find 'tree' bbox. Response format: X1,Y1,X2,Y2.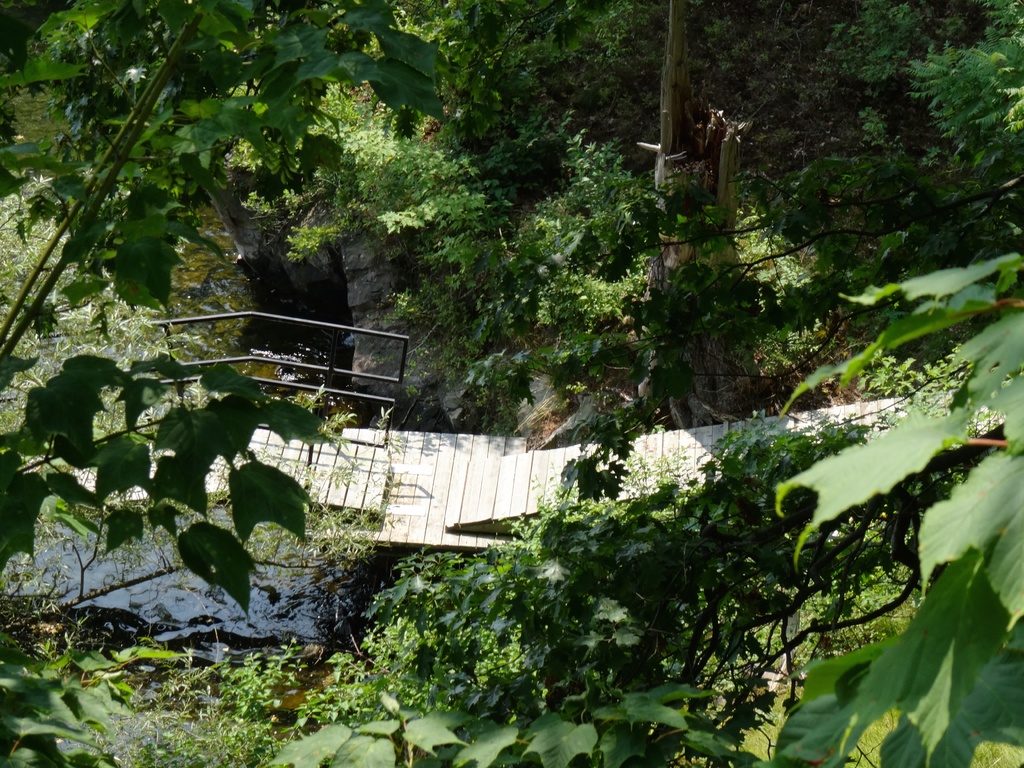
0,0,444,767.
